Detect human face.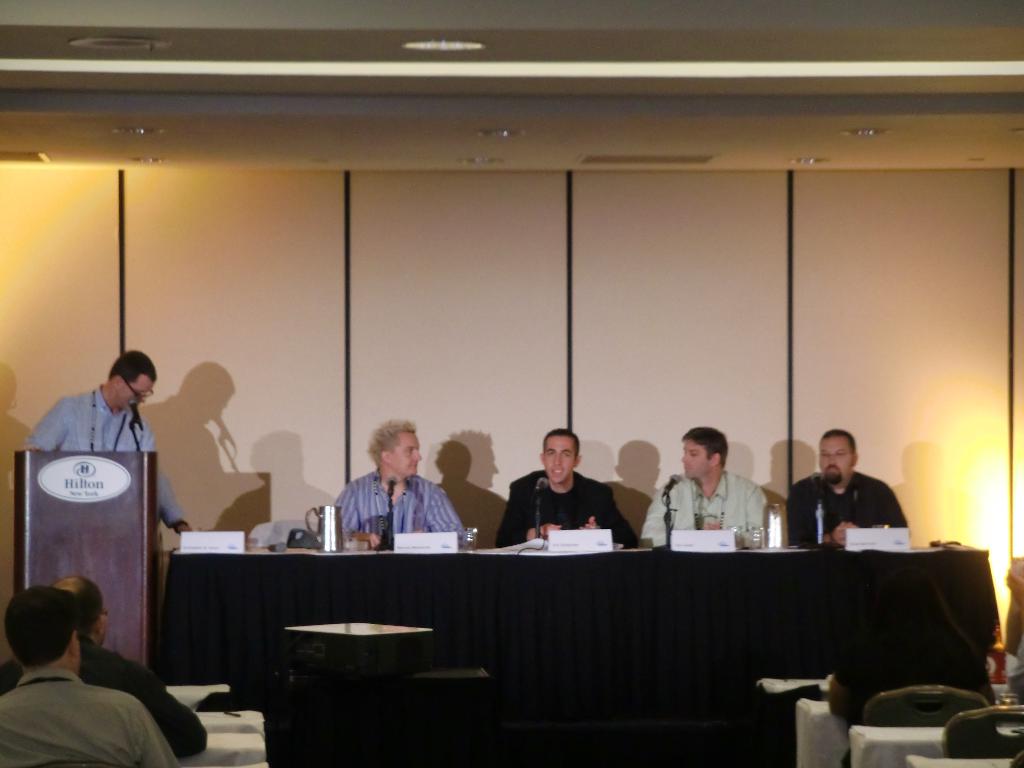
Detected at box=[390, 430, 422, 474].
